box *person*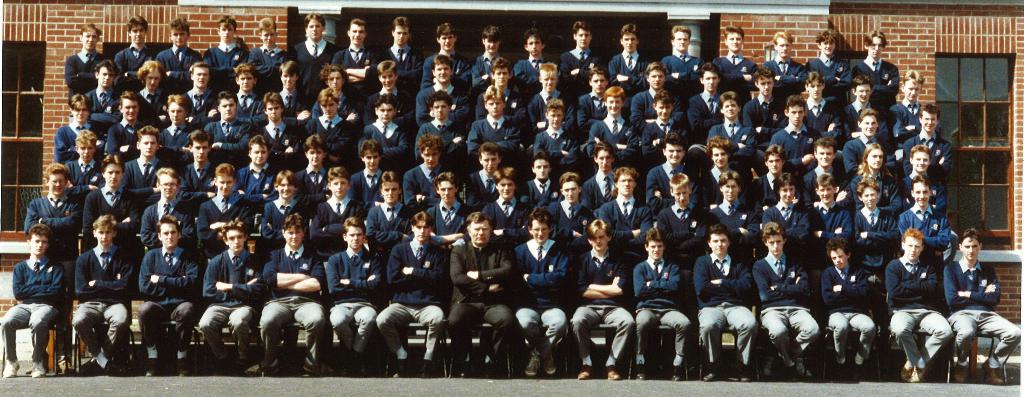
Rect(757, 146, 799, 206)
